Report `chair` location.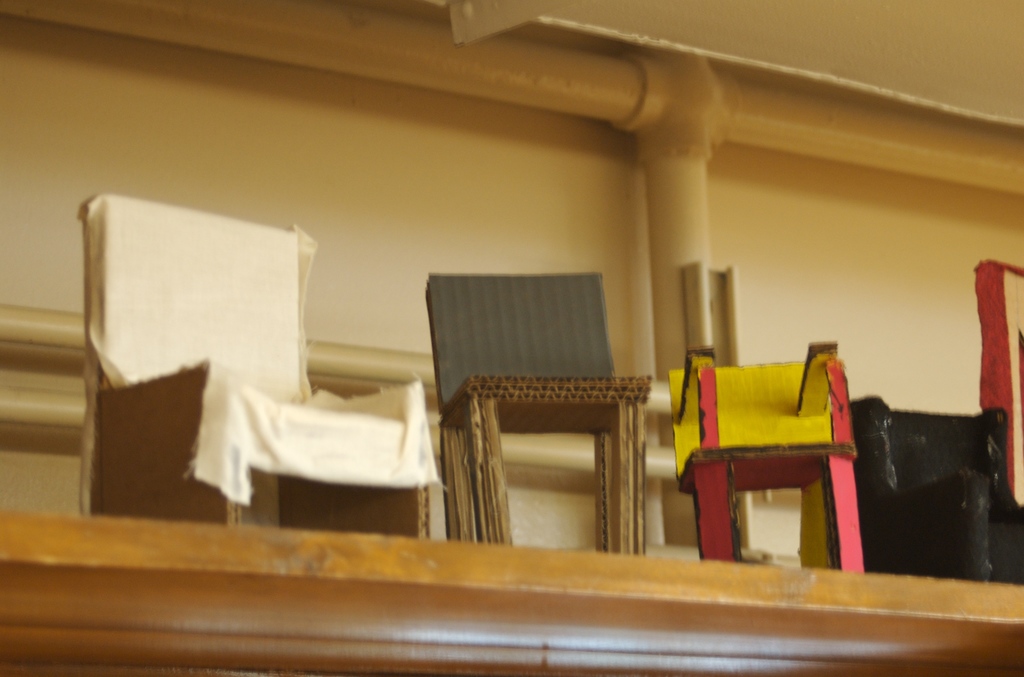
Report: {"x1": 666, "y1": 339, "x2": 867, "y2": 576}.
